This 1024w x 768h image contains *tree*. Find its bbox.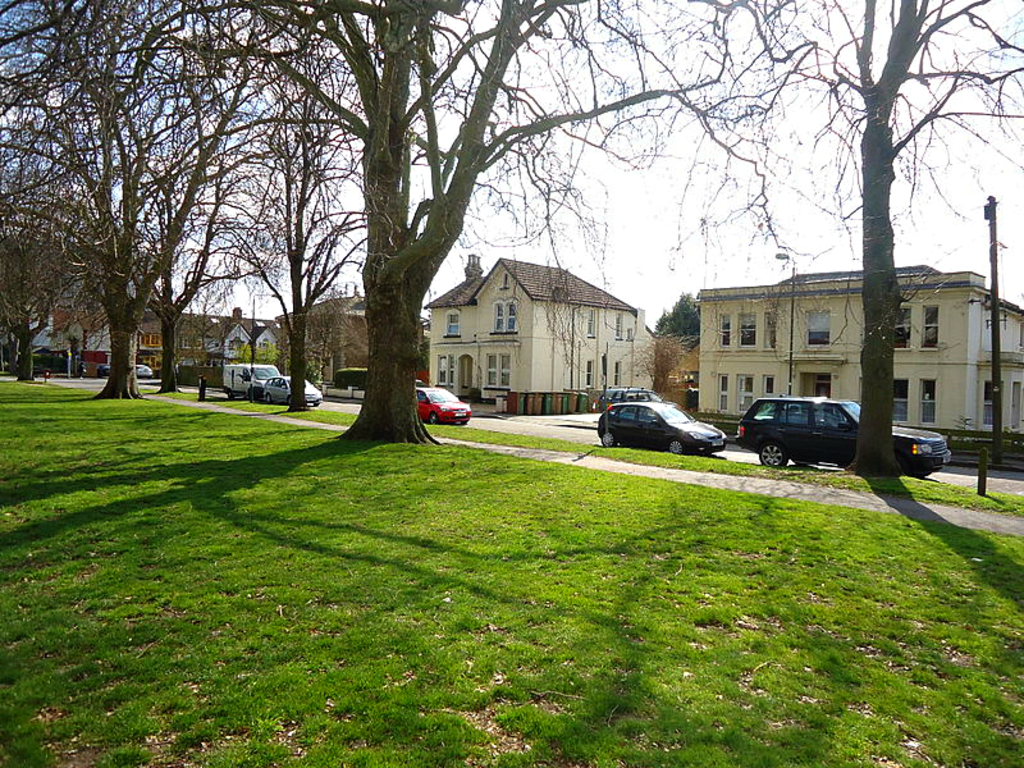
bbox=(152, 0, 751, 447).
